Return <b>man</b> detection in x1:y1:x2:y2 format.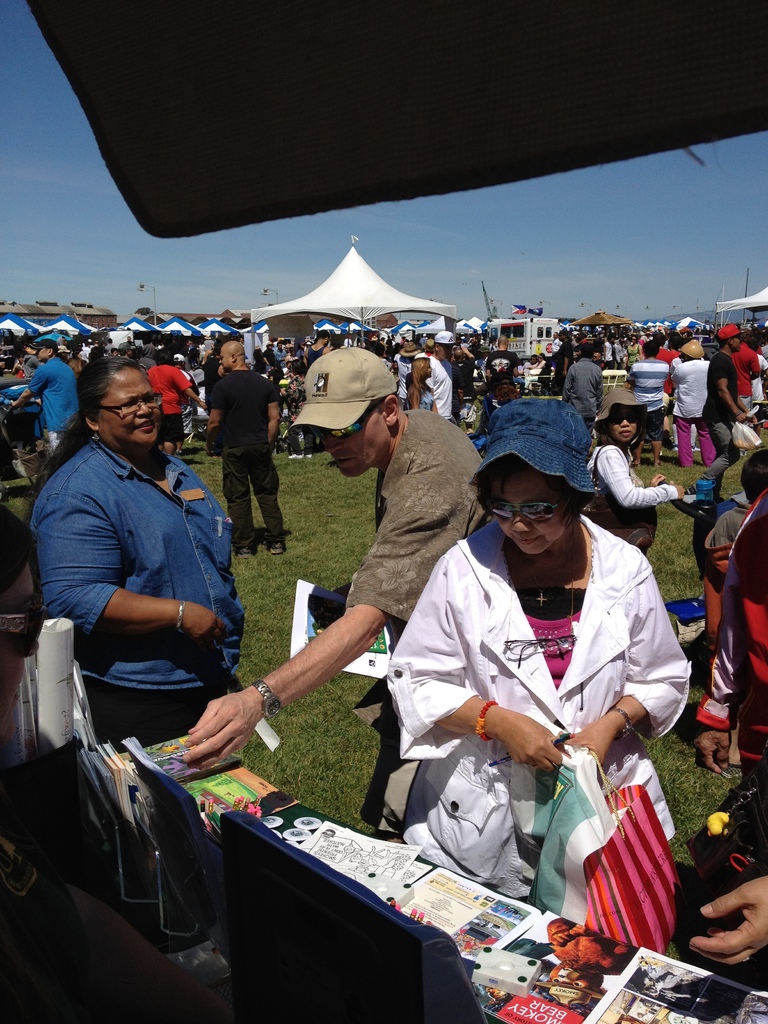
205:341:285:560.
